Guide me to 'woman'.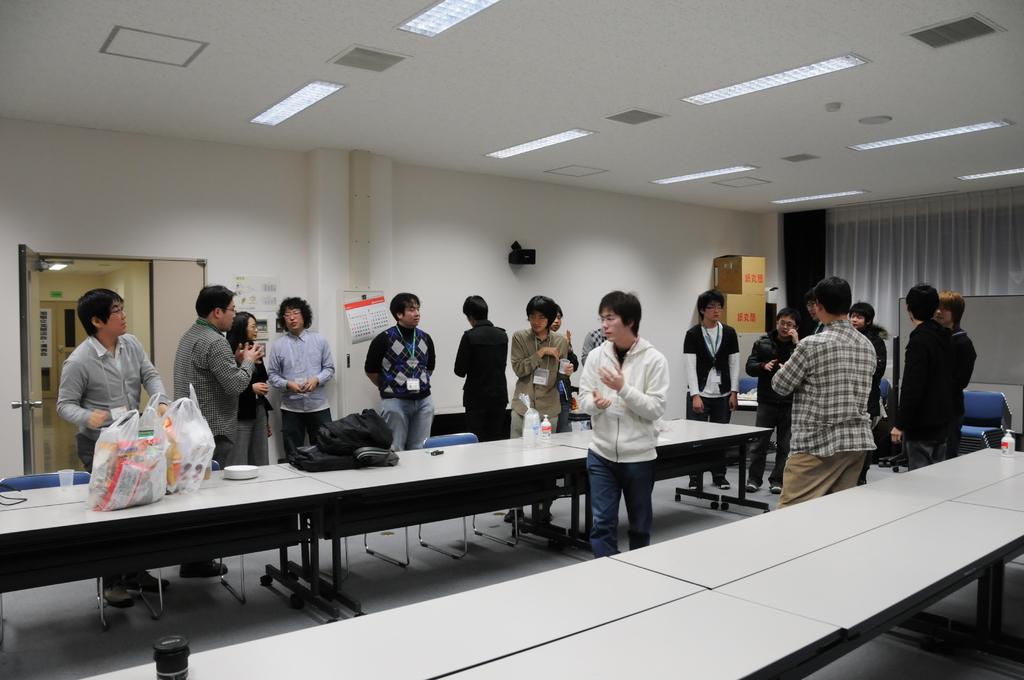
Guidance: BBox(507, 296, 566, 524).
